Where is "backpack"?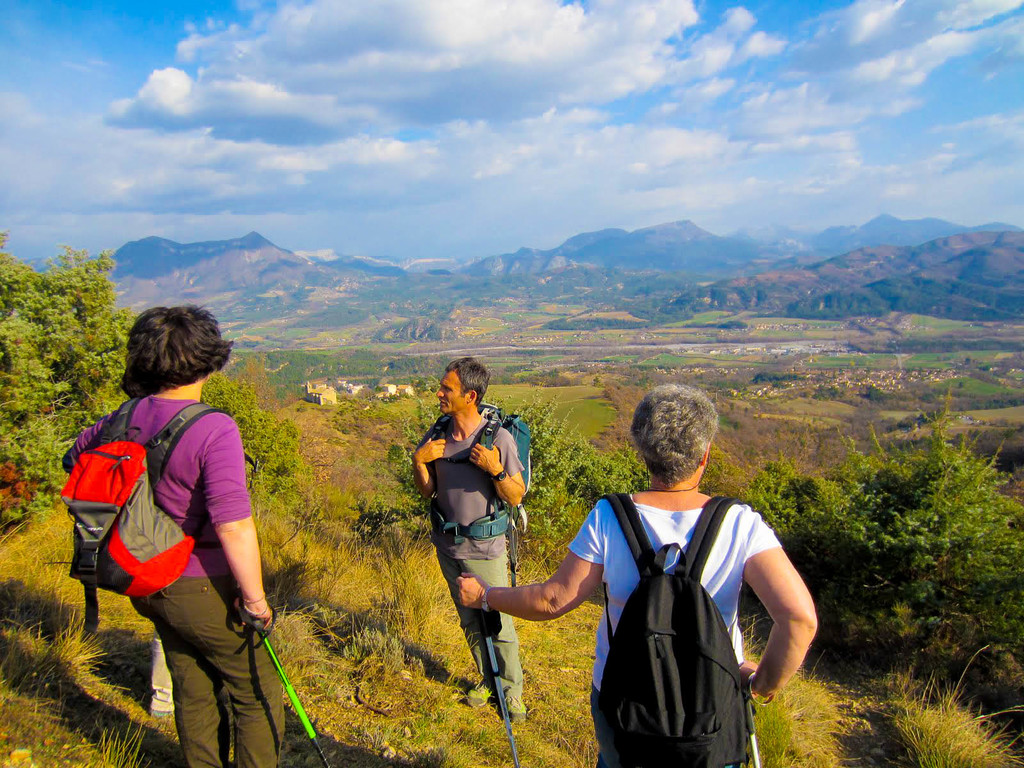
bbox(586, 495, 749, 767).
